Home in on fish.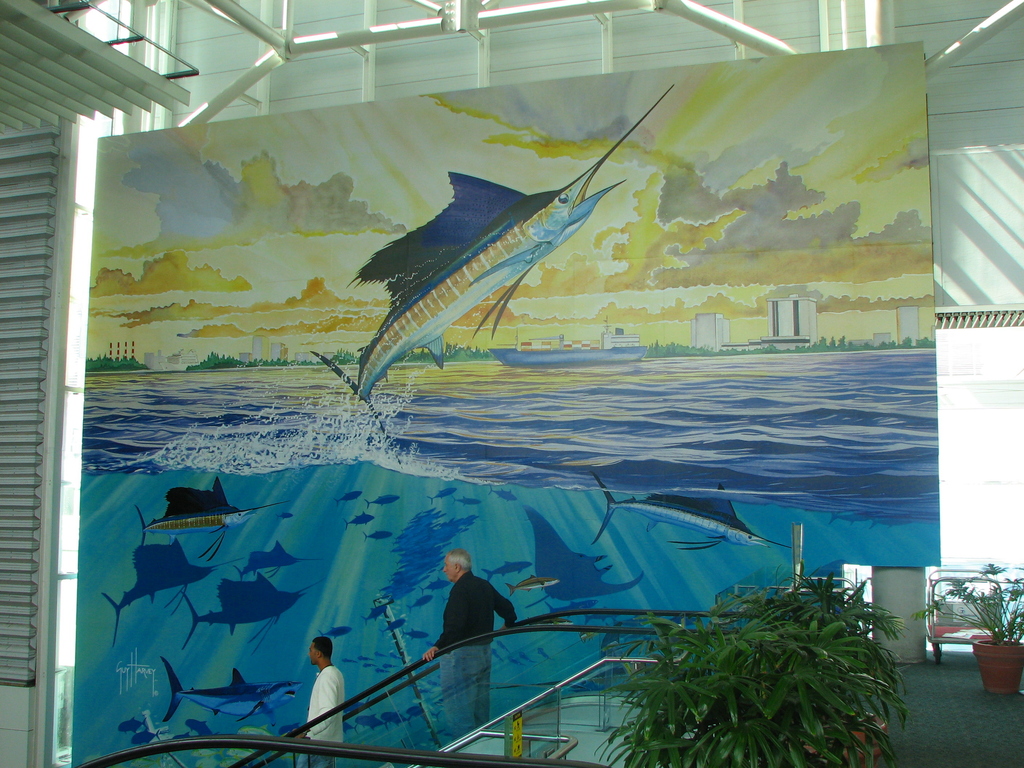
Homed in at box=[364, 606, 385, 627].
